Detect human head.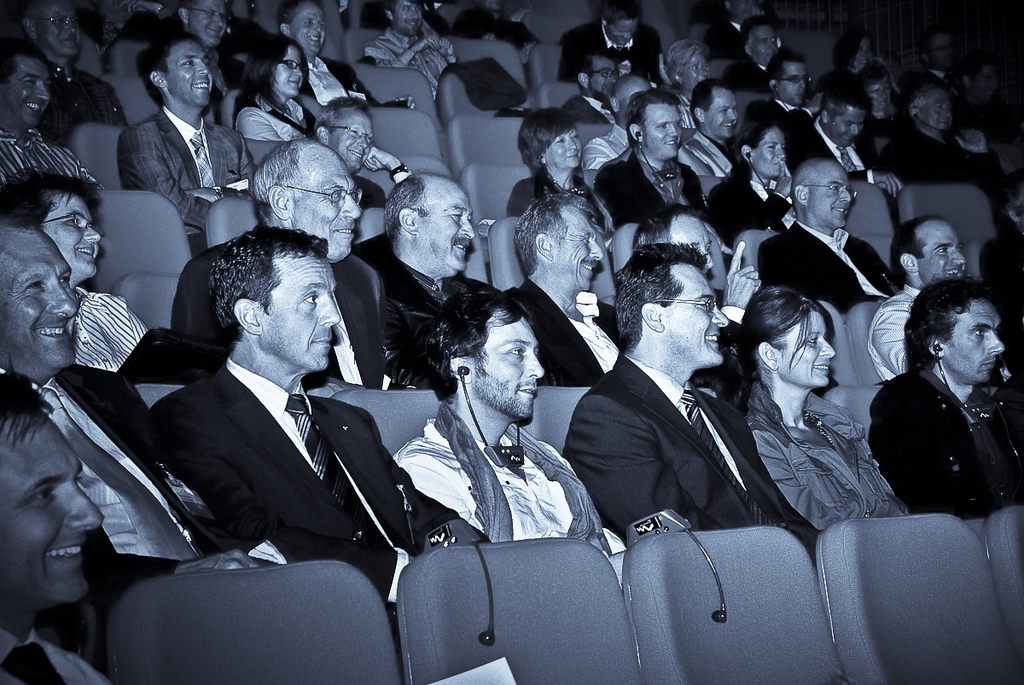
Detected at 765, 49, 812, 103.
